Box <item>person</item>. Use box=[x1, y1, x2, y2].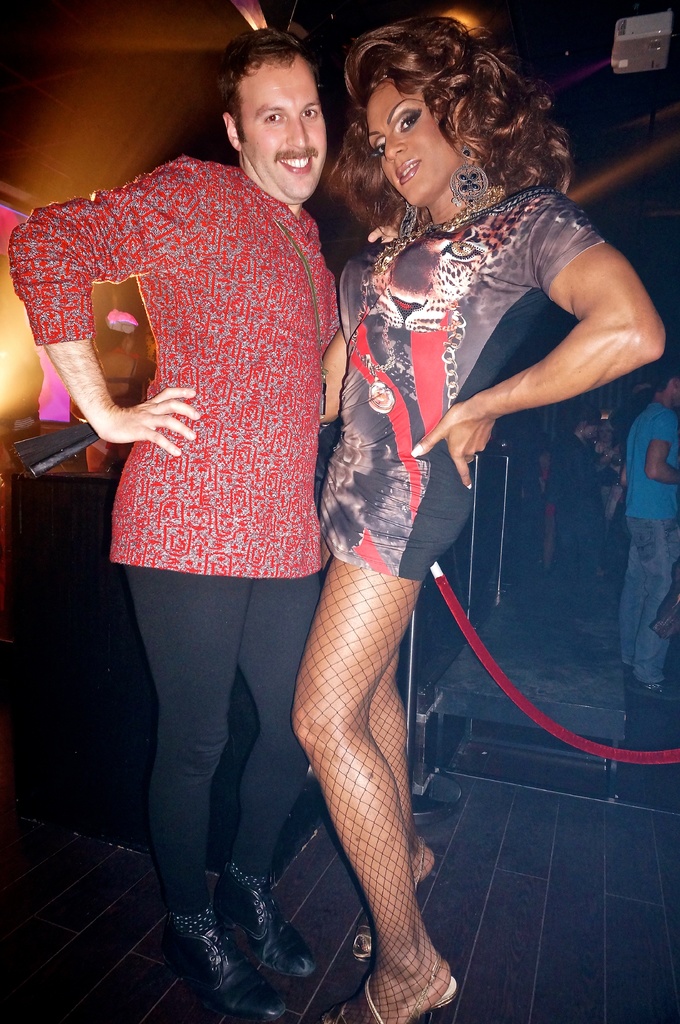
box=[275, 22, 661, 1023].
